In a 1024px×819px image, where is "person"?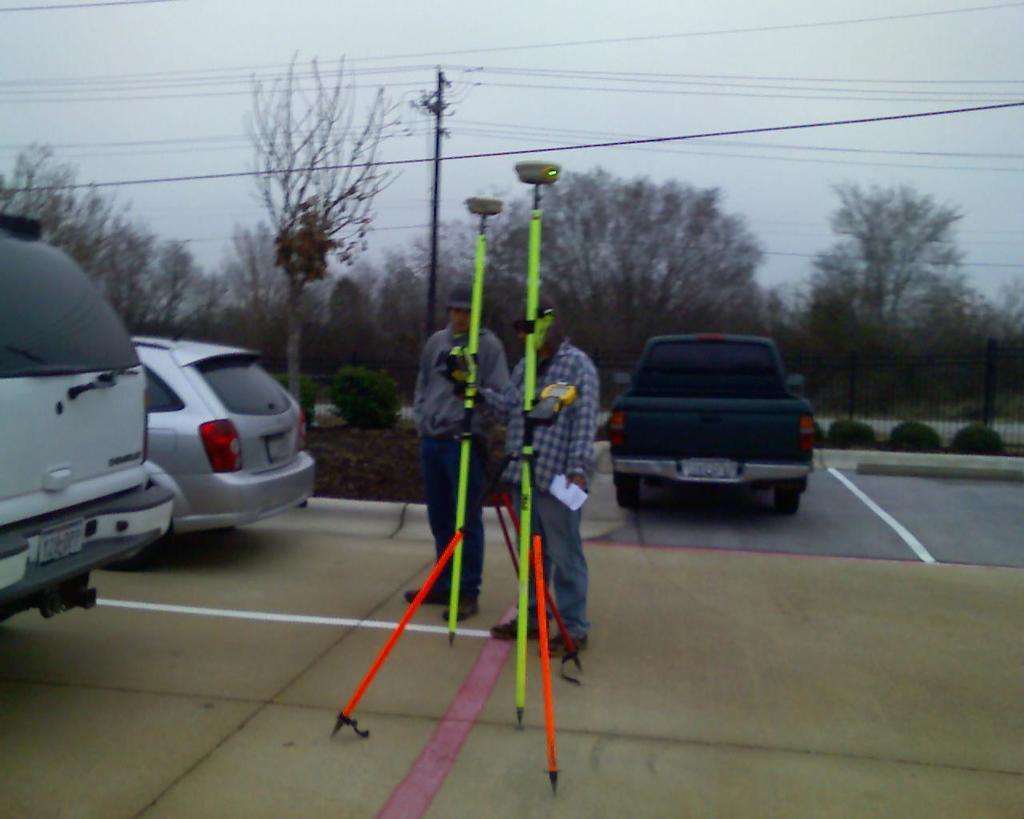
BBox(465, 293, 599, 663).
